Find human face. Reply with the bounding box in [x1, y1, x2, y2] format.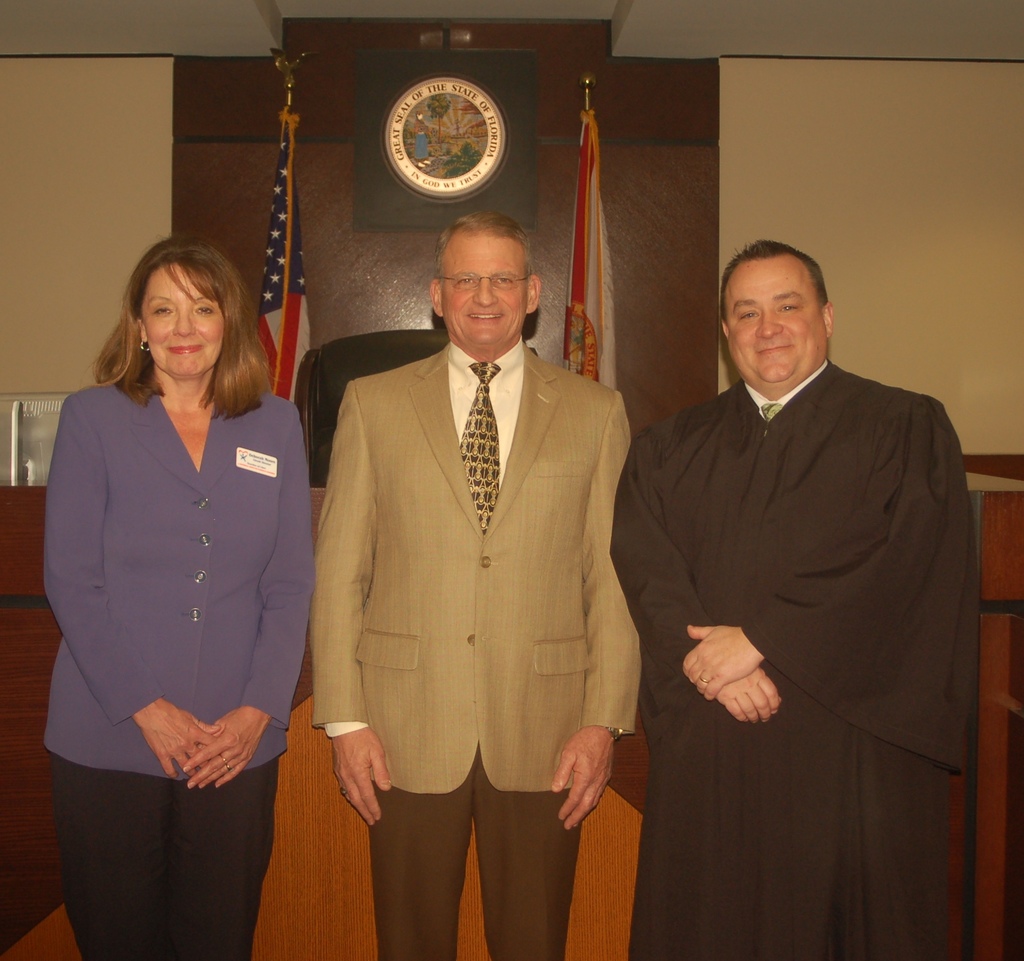
[439, 231, 523, 344].
